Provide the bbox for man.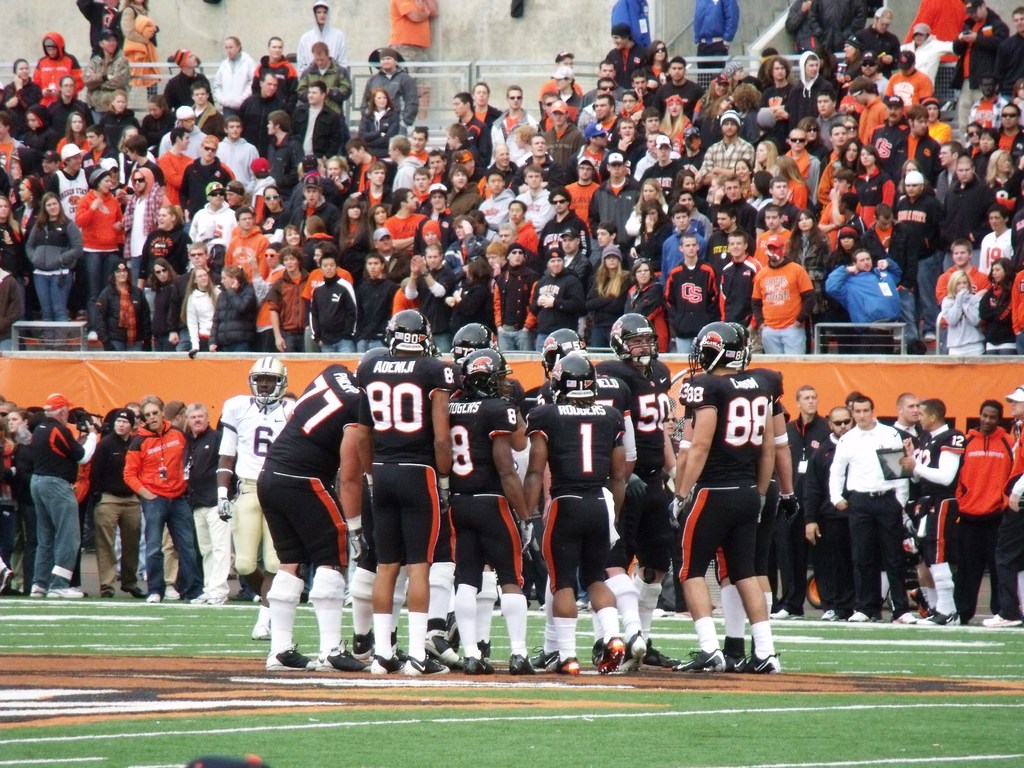
[x1=298, y1=44, x2=348, y2=98].
